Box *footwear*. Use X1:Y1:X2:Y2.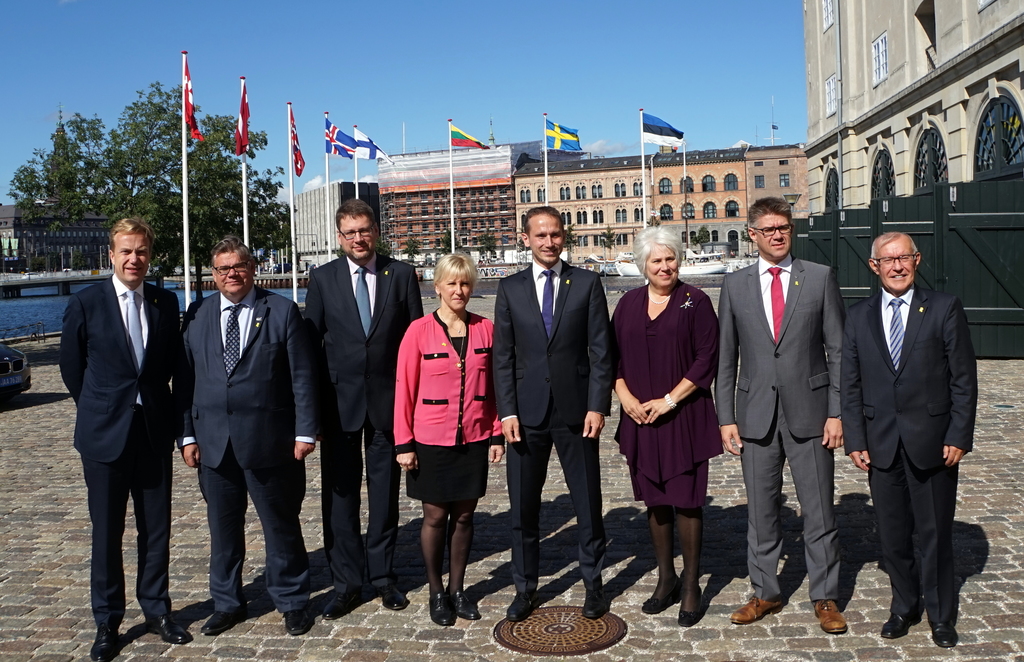
380:572:401:606.
